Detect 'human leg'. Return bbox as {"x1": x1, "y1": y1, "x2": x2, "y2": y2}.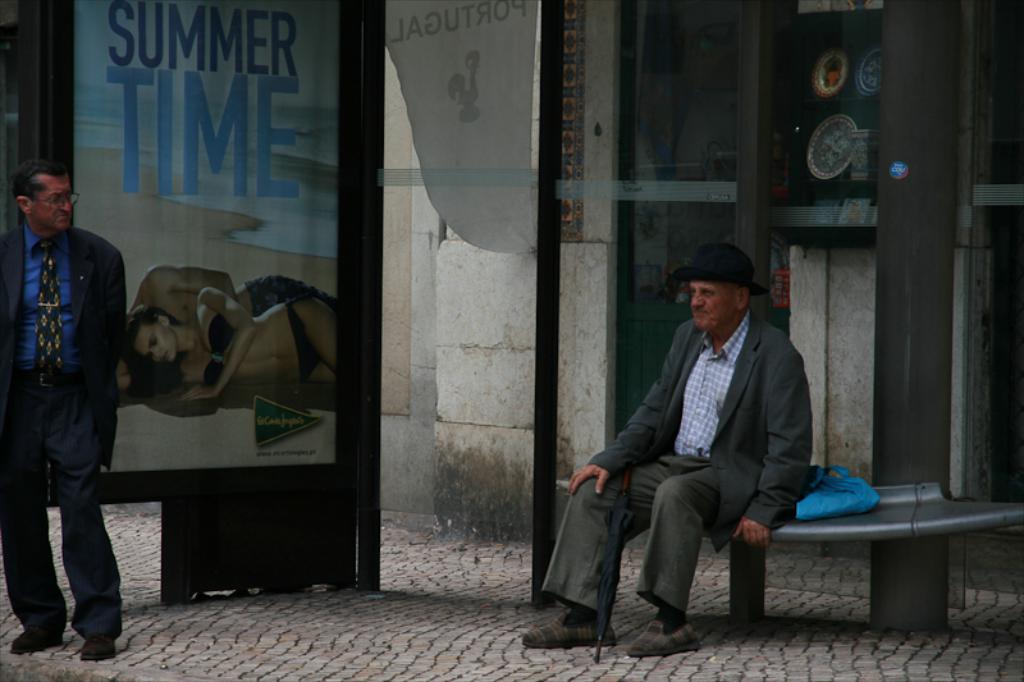
{"x1": 60, "y1": 361, "x2": 124, "y2": 660}.
